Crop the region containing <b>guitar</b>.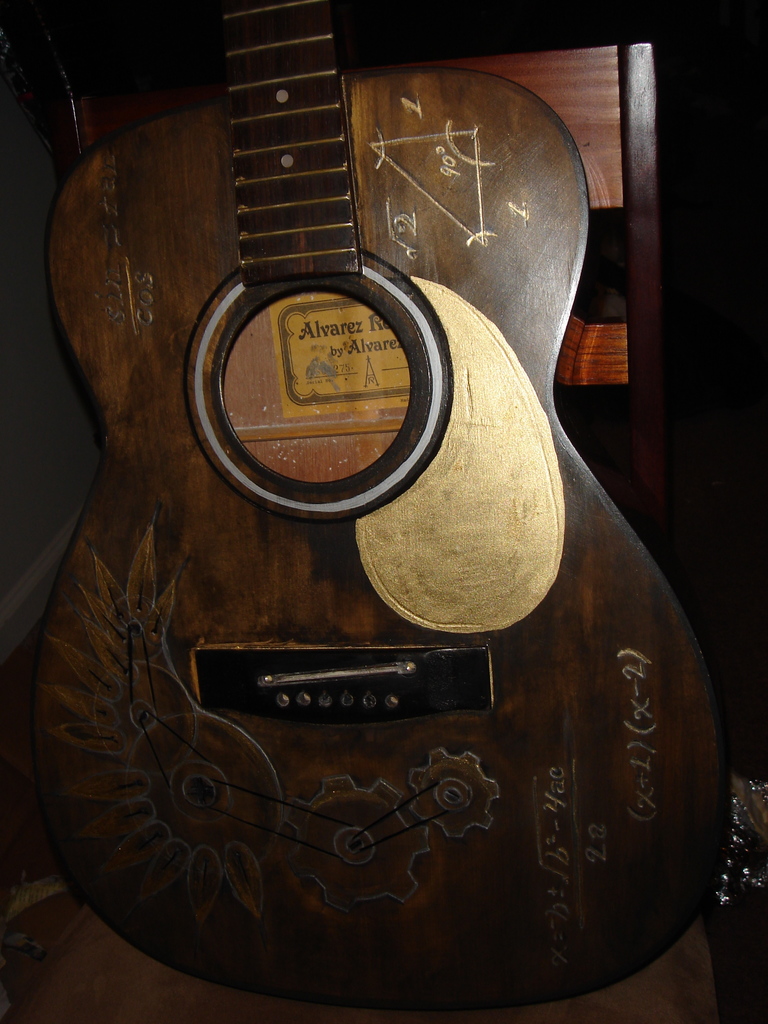
Crop region: region(29, 0, 735, 1012).
